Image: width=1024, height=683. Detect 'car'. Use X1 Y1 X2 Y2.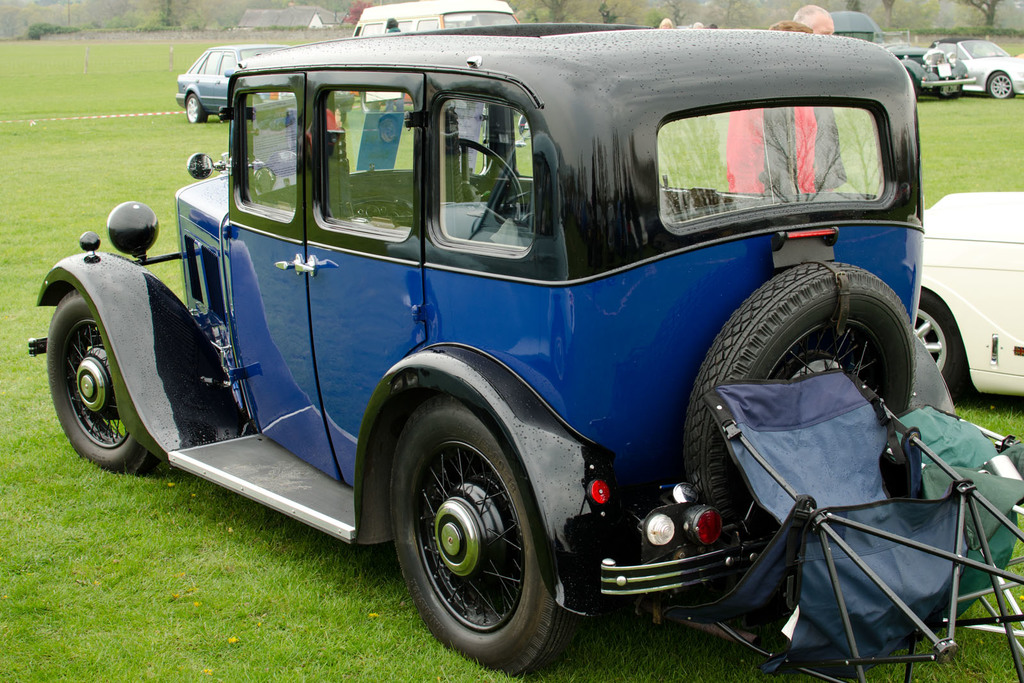
173 40 307 120.
